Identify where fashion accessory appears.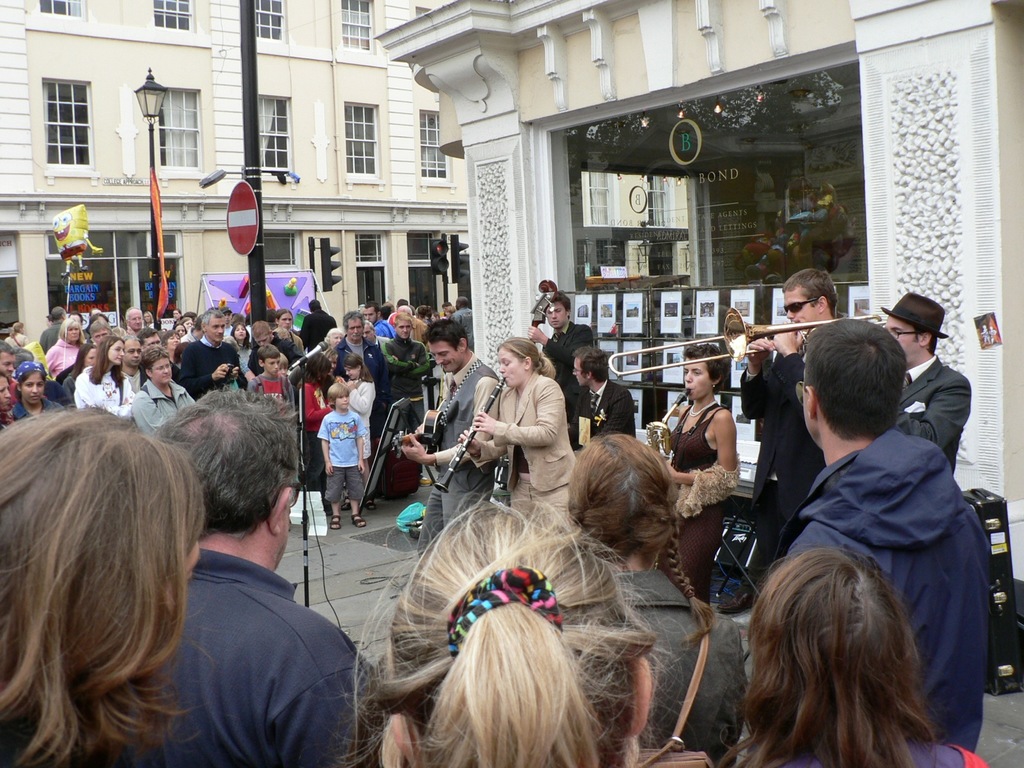
Appears at [left=781, top=295, right=820, bottom=315].
